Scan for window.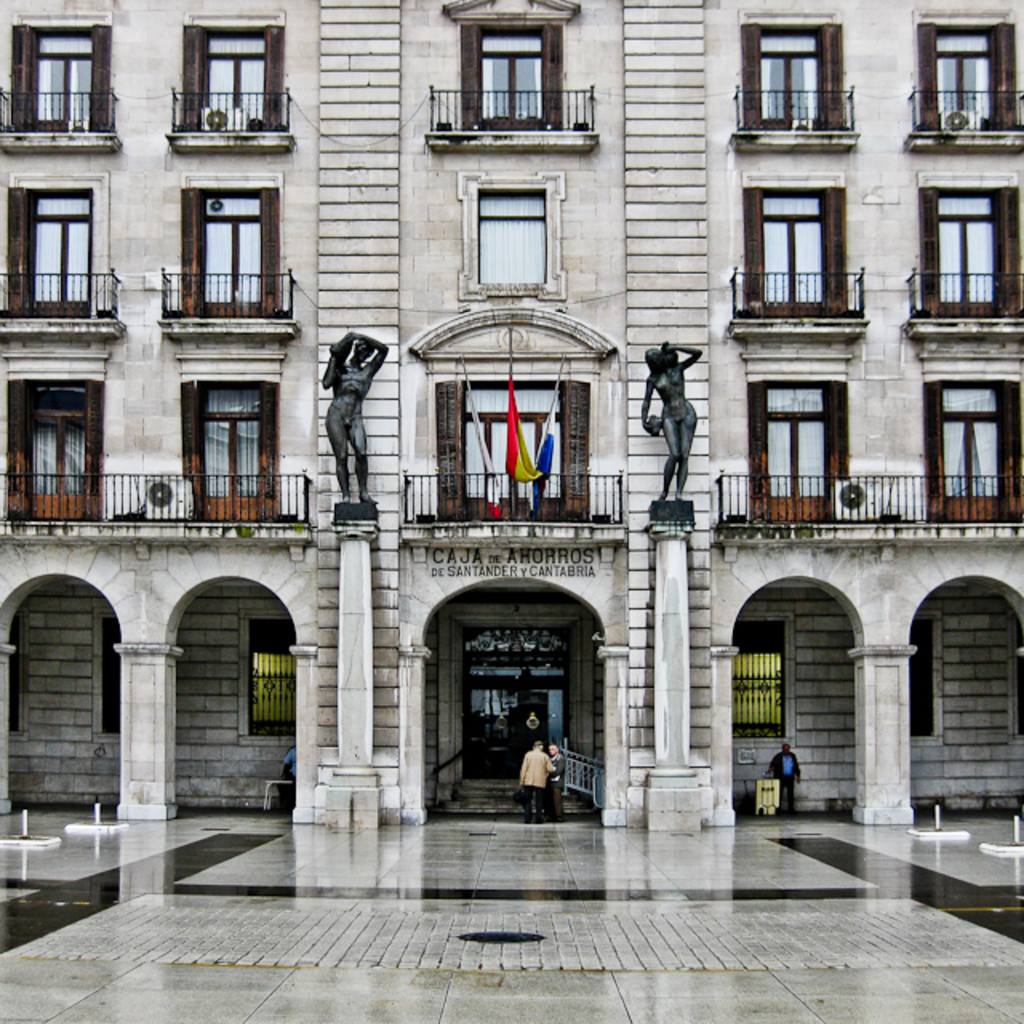
Scan result: rect(82, 613, 120, 739).
